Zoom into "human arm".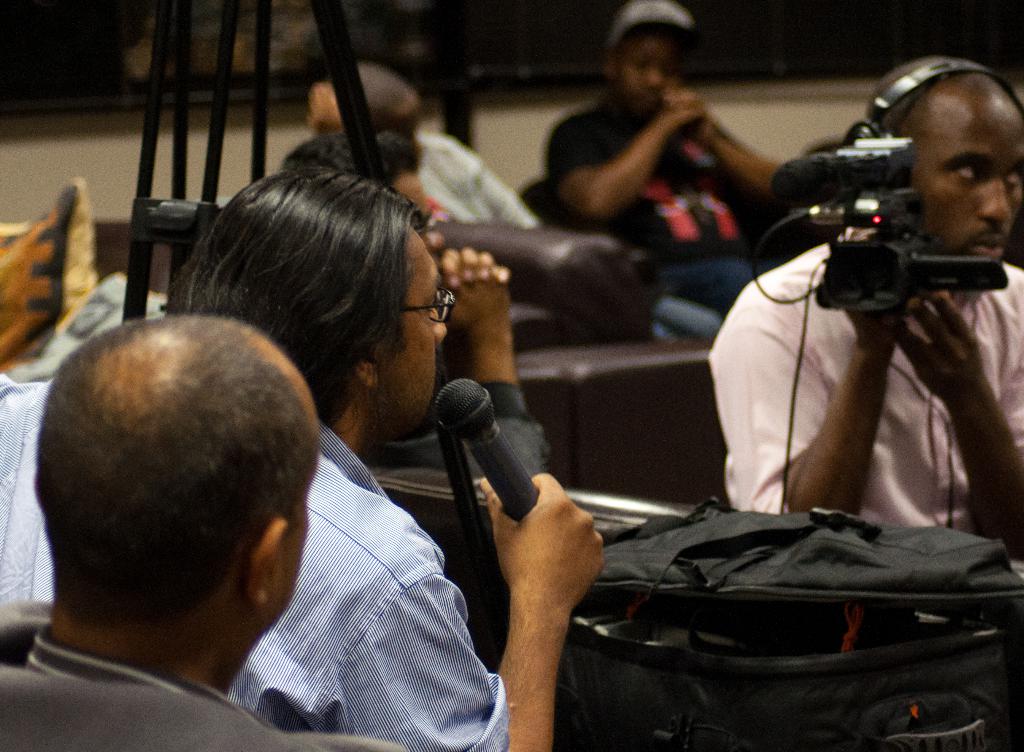
Zoom target: Rect(429, 239, 545, 482).
